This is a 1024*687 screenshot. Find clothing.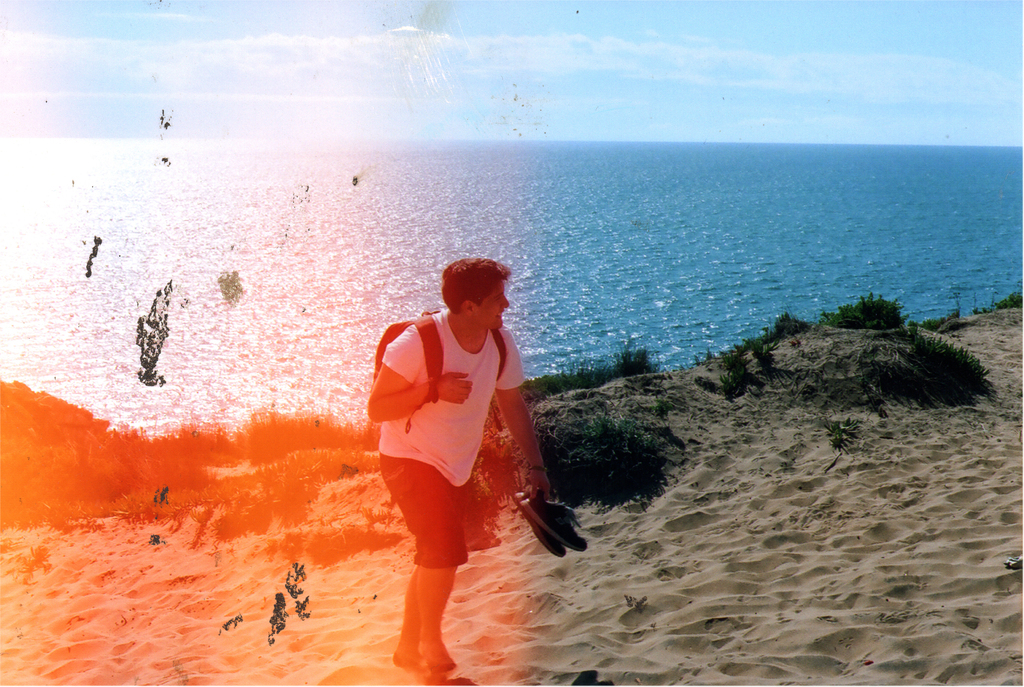
Bounding box: rect(366, 305, 541, 585).
